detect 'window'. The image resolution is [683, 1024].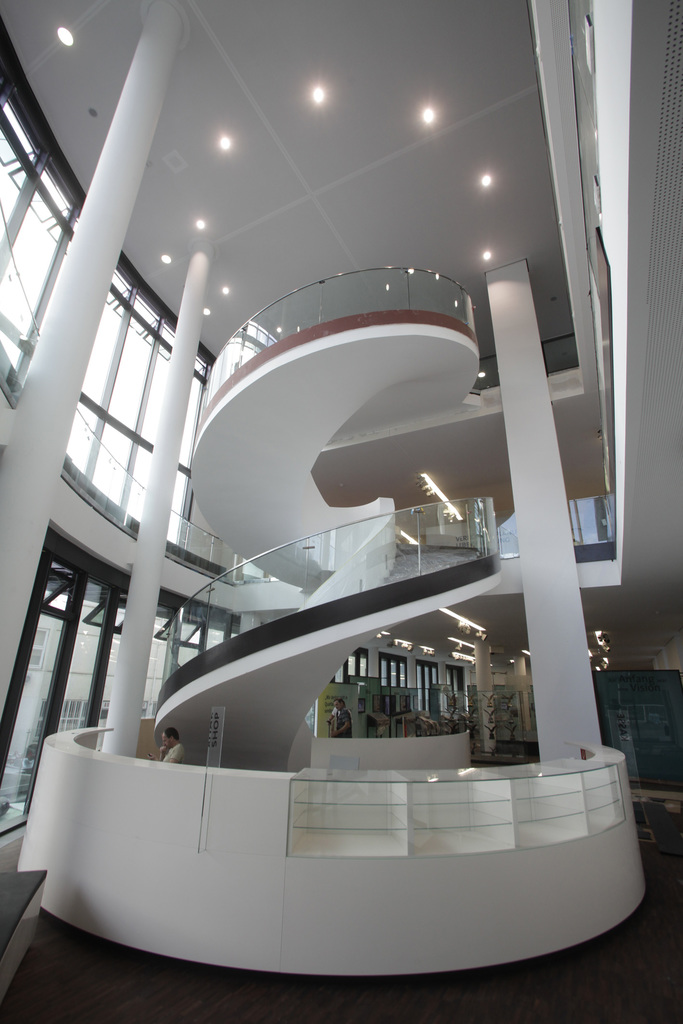
left=2, top=90, right=84, bottom=409.
